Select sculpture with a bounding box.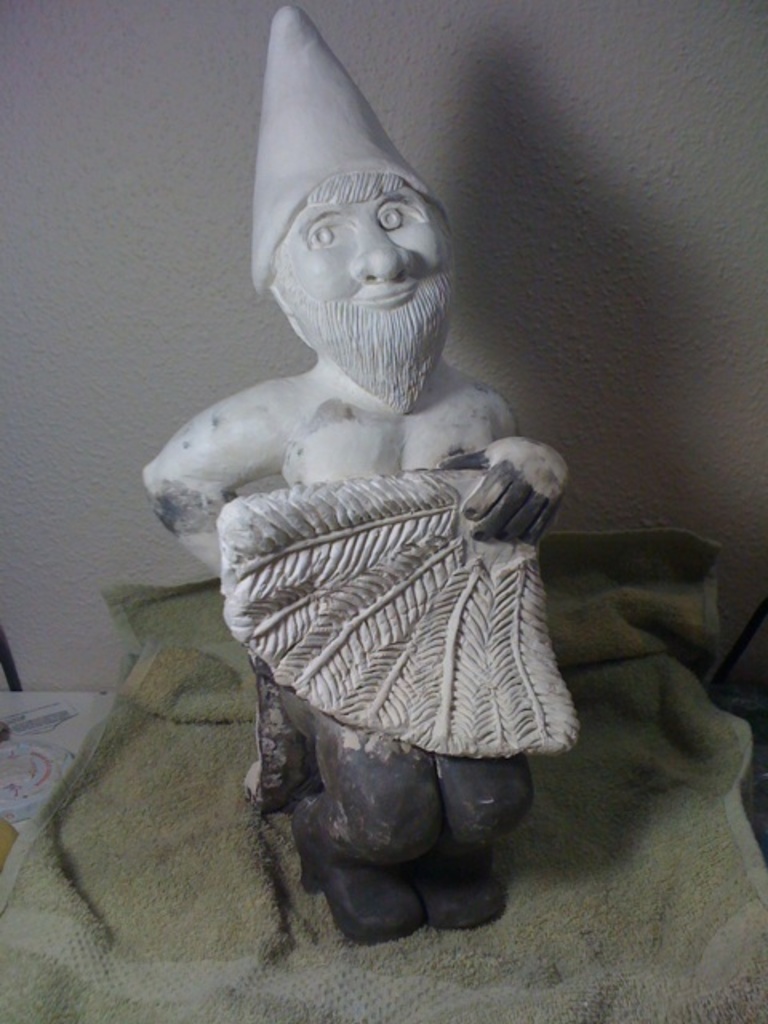
x1=155, y1=0, x2=587, y2=958.
